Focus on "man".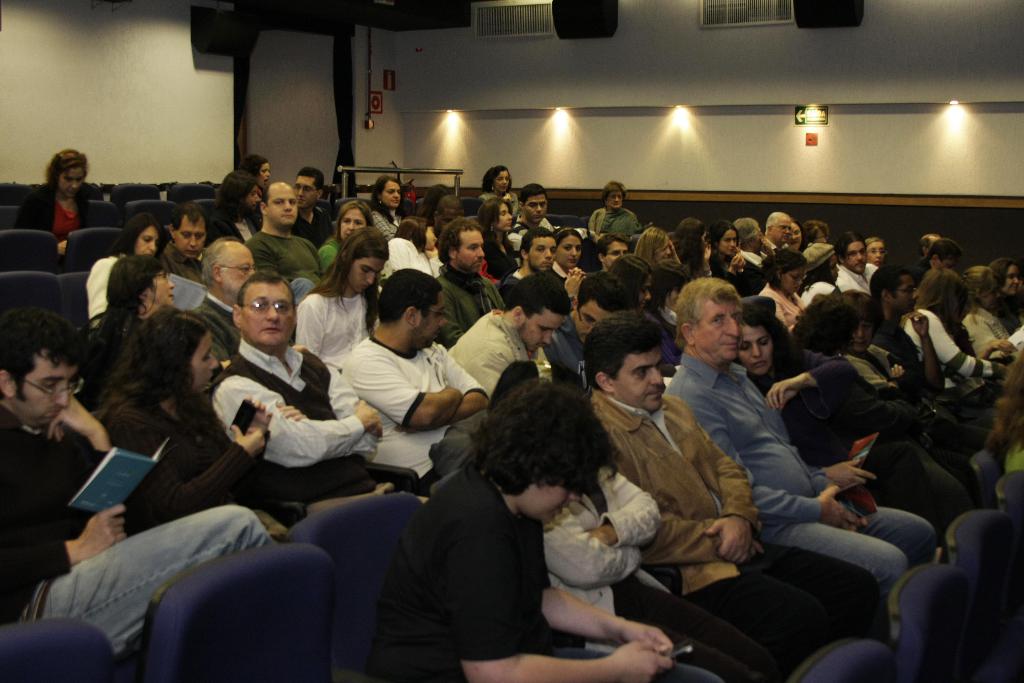
Focused at <bbox>874, 263, 1000, 434</bbox>.
